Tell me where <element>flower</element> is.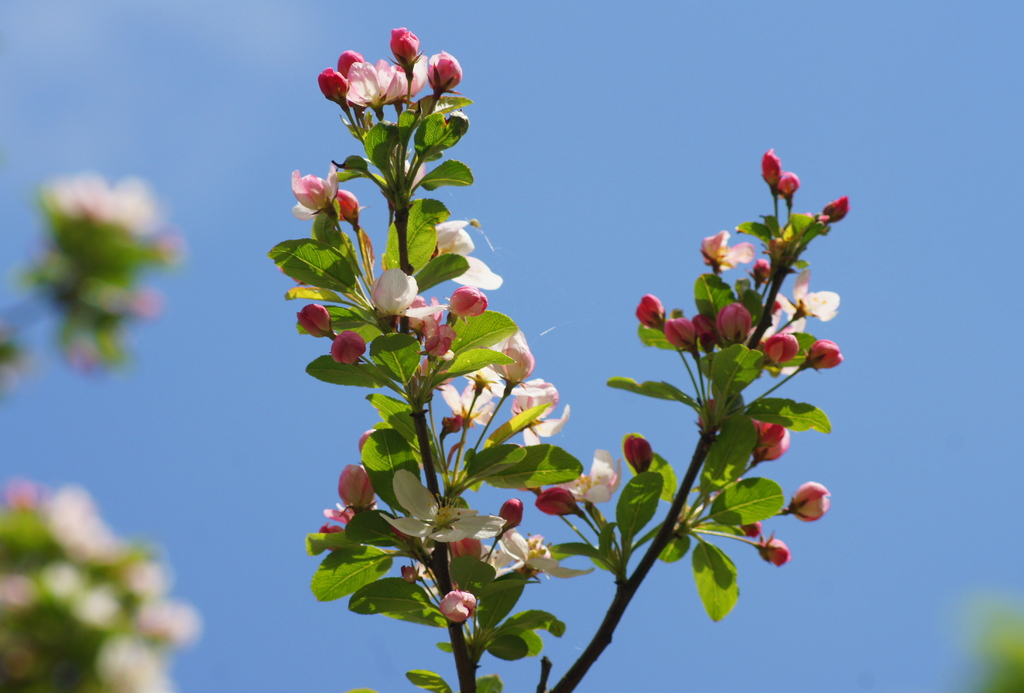
<element>flower</element> is at crop(329, 329, 365, 367).
